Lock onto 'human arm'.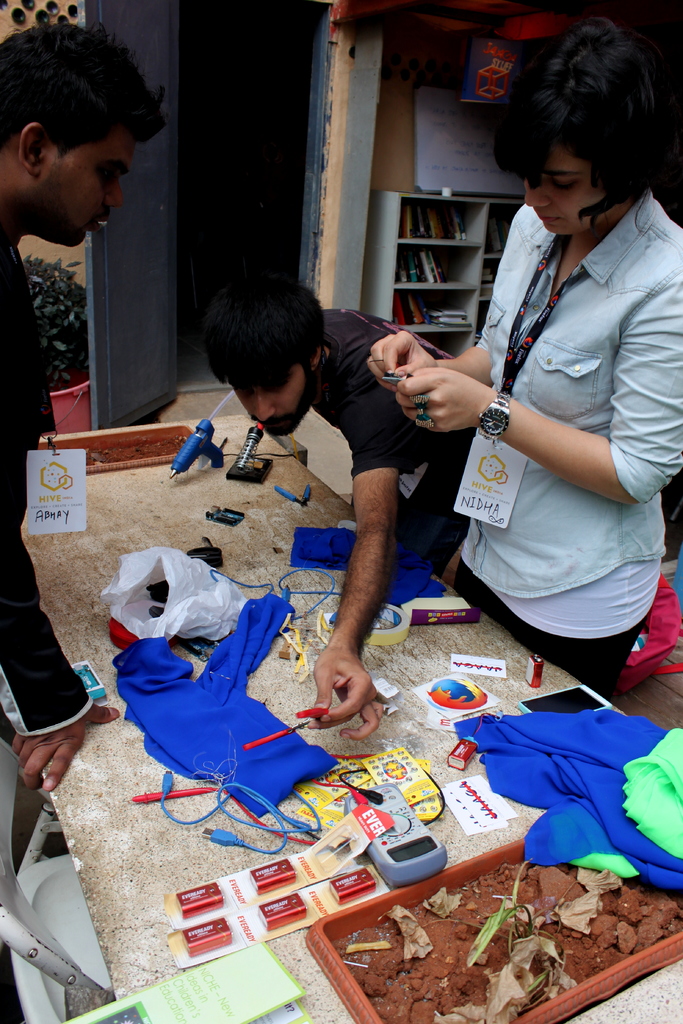
Locked: [x1=393, y1=287, x2=682, y2=509].
